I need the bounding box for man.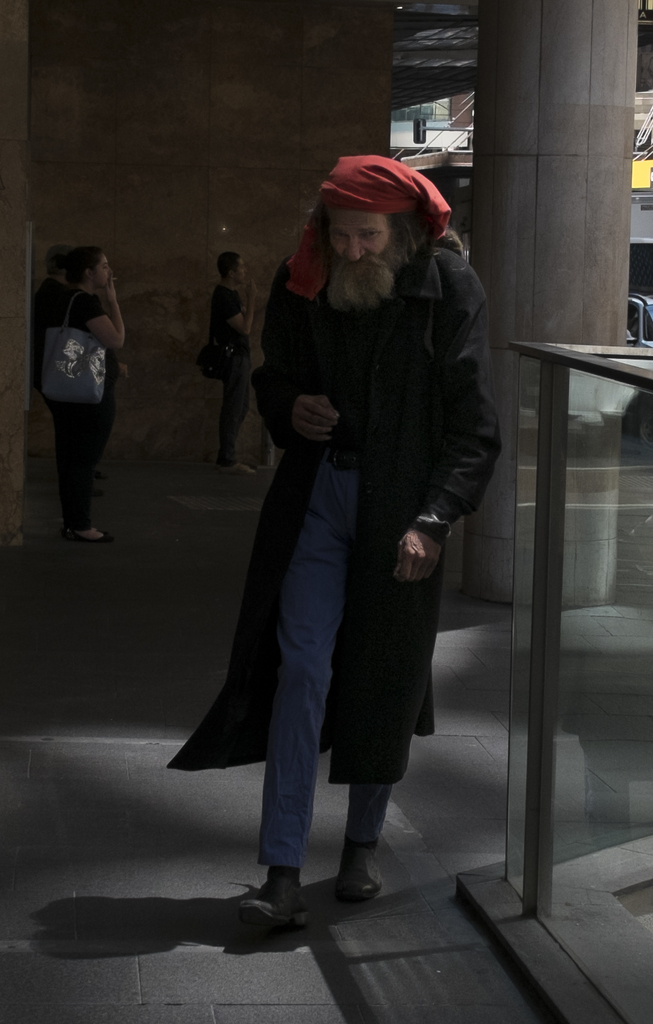
Here it is: select_region(178, 143, 499, 908).
